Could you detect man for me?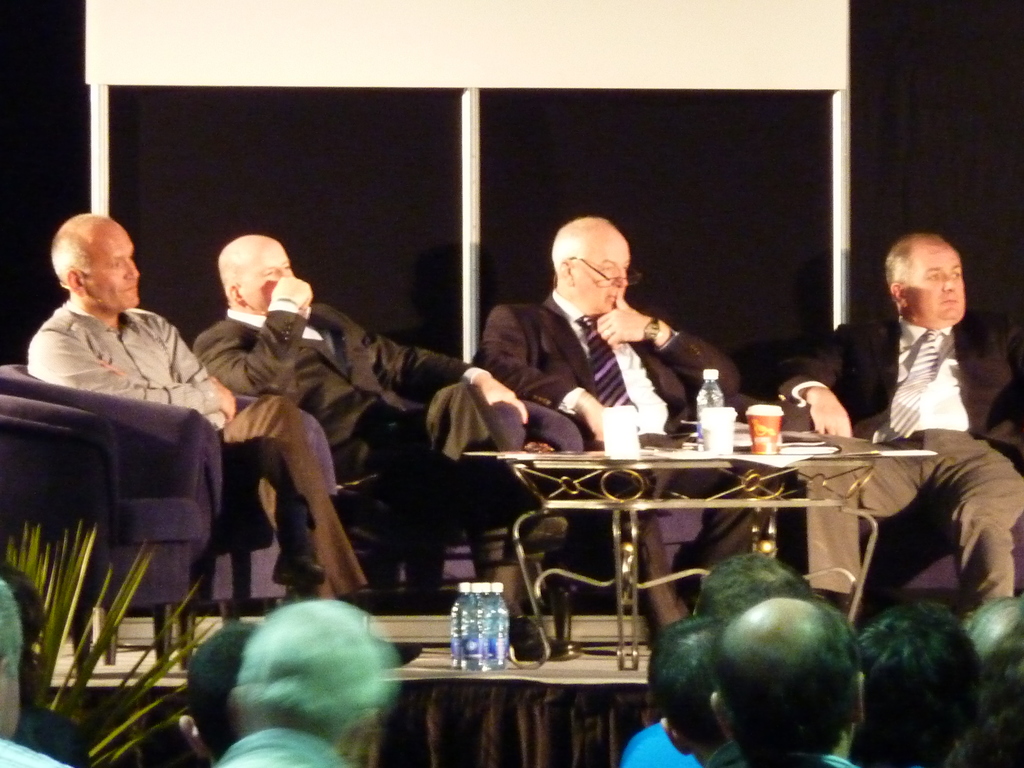
Detection result: BBox(479, 214, 746, 618).
